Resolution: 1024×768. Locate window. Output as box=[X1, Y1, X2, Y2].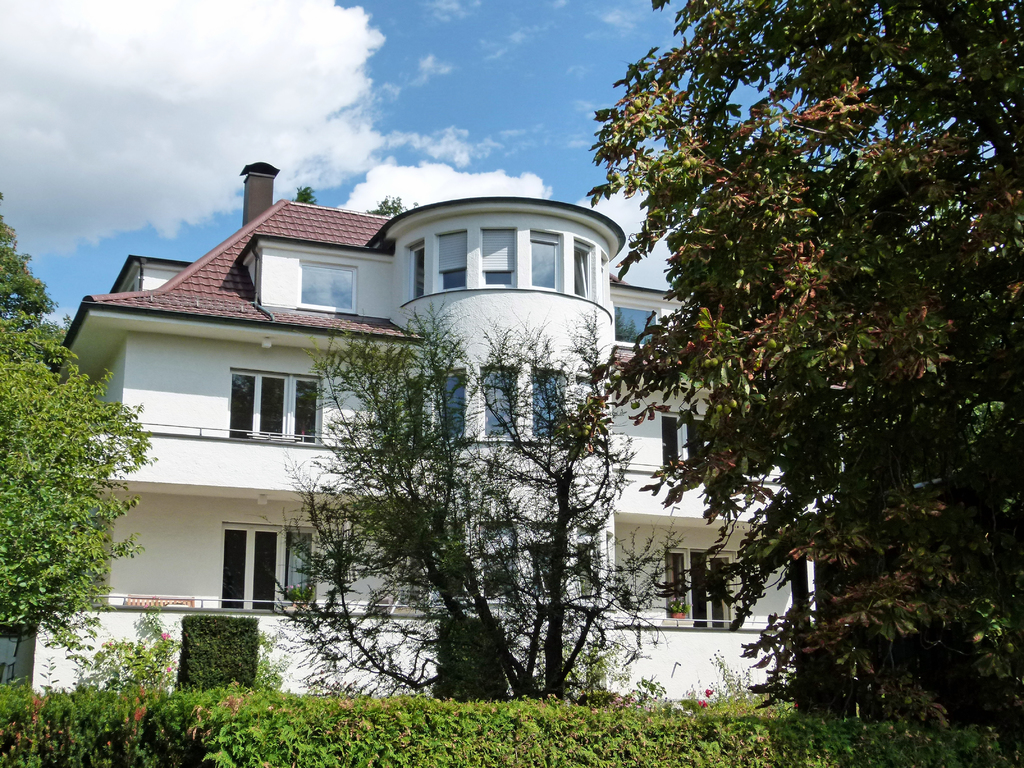
box=[427, 369, 467, 451].
